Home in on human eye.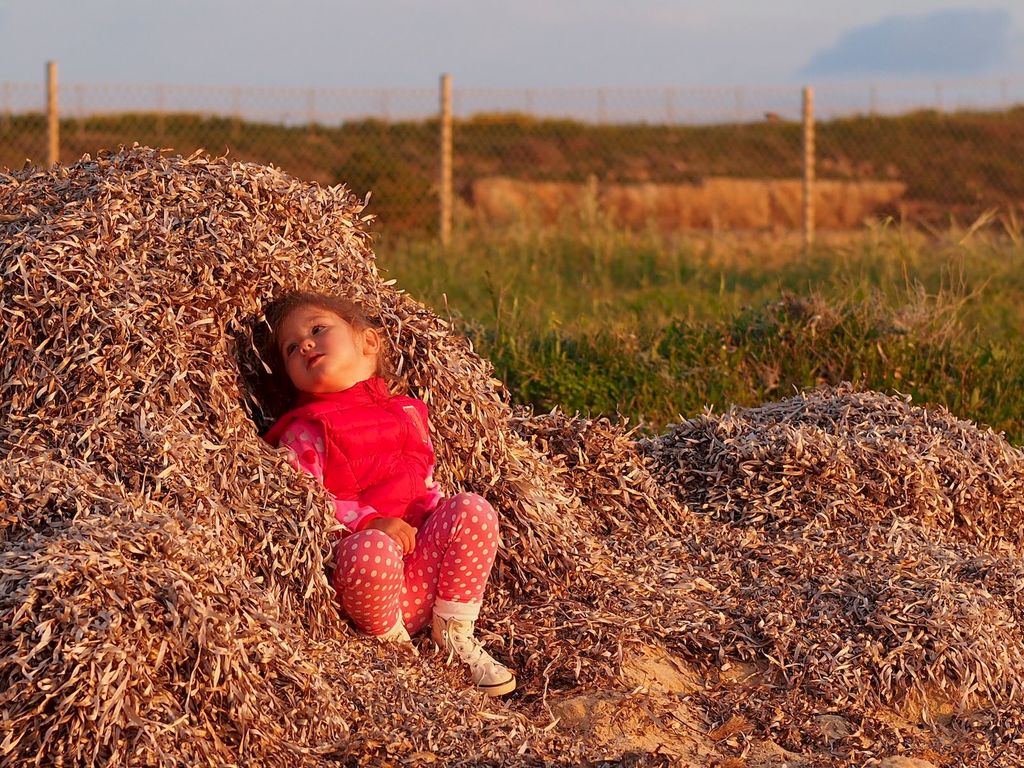
Homed in at [284, 344, 298, 358].
